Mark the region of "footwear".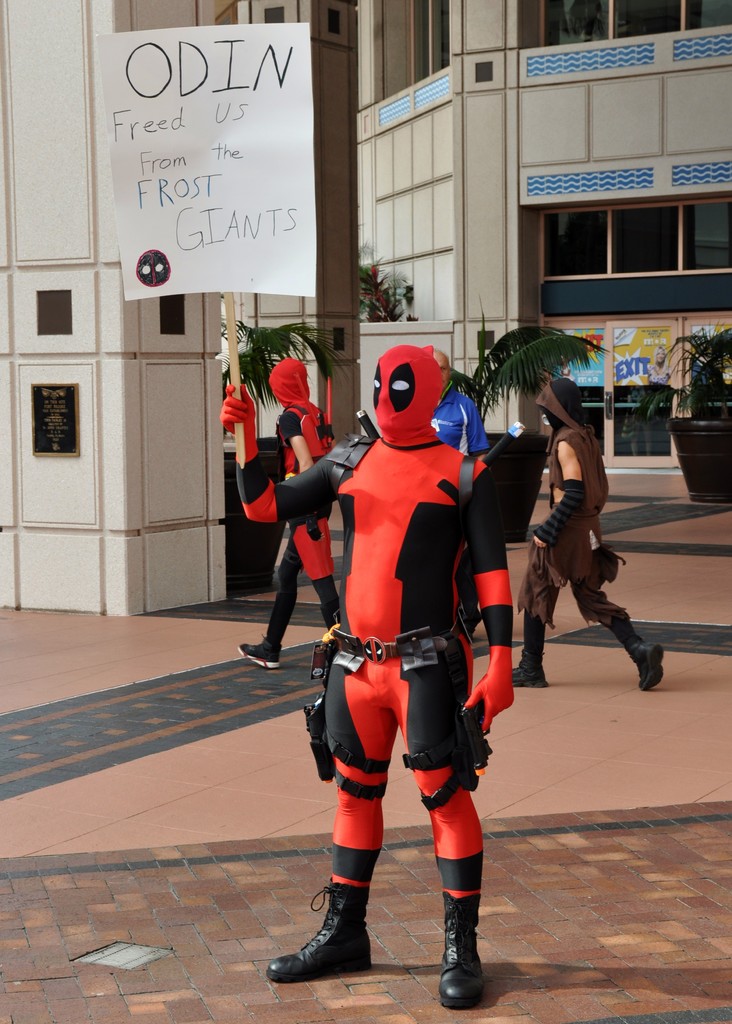
Region: x1=507, y1=646, x2=548, y2=686.
